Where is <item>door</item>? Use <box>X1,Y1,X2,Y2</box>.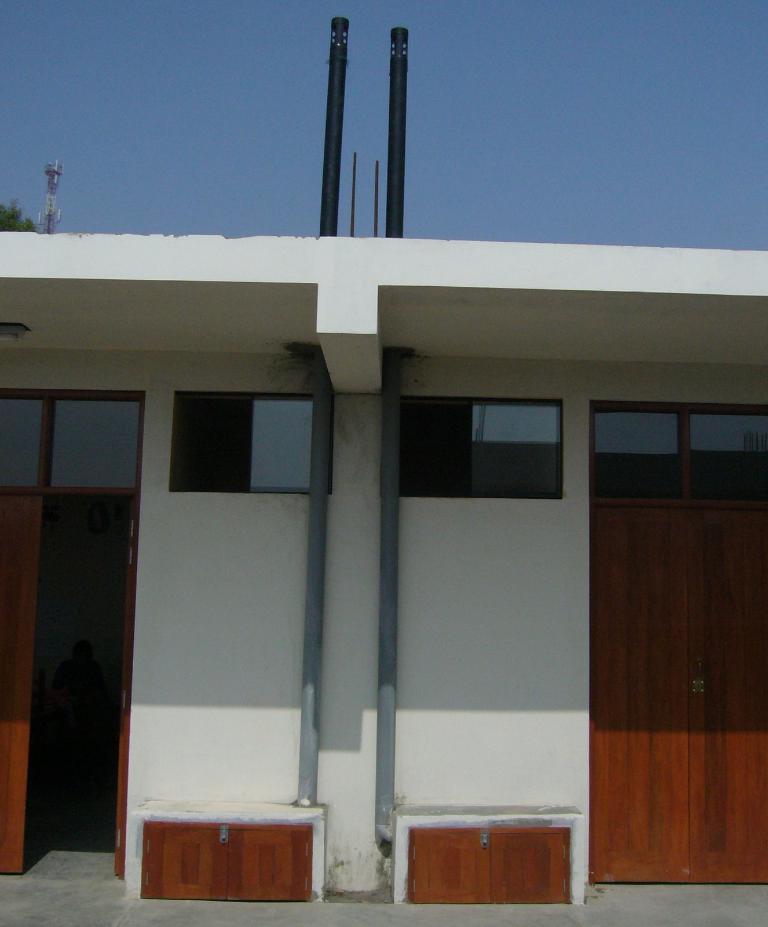
<box>595,443,746,857</box>.
